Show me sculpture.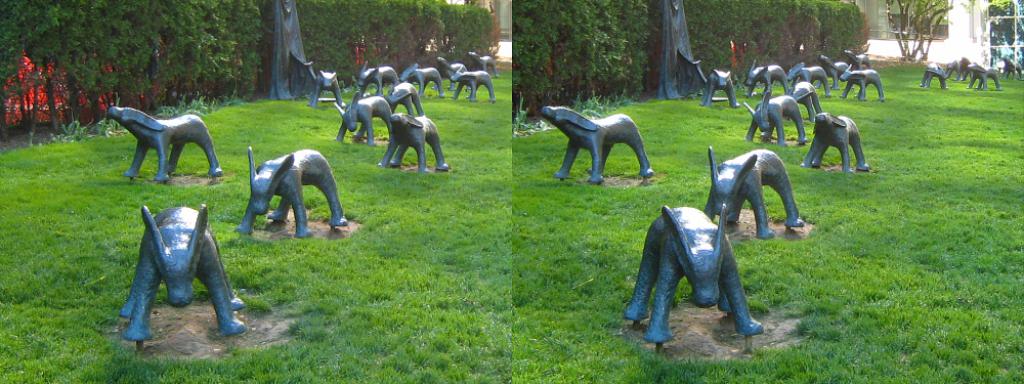
sculpture is here: bbox=(823, 55, 853, 82).
